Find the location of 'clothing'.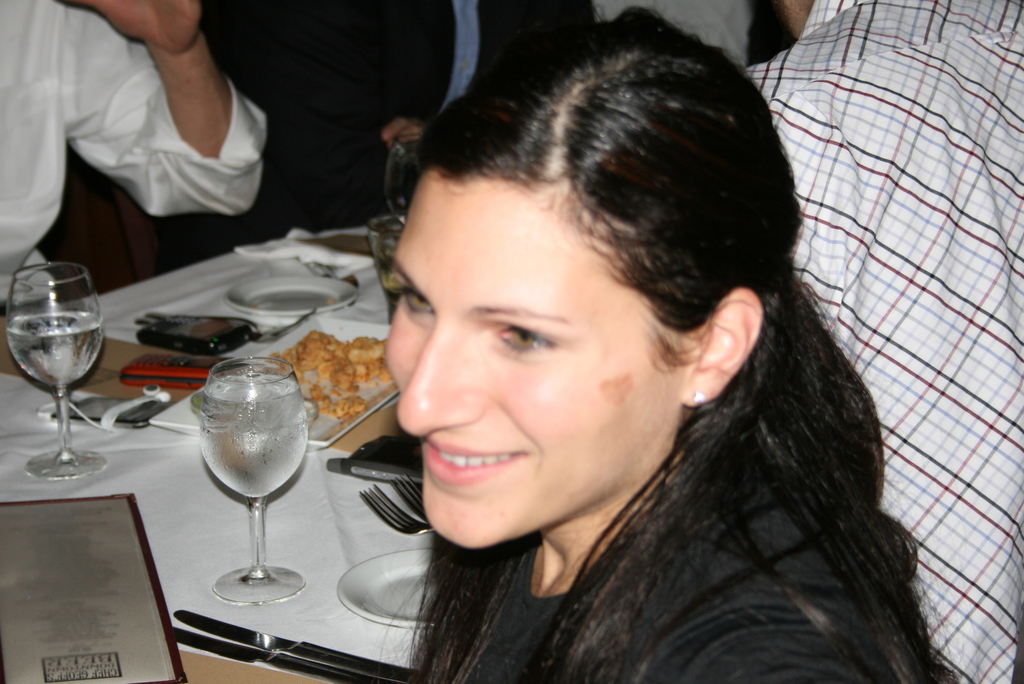
Location: locate(266, 0, 588, 222).
